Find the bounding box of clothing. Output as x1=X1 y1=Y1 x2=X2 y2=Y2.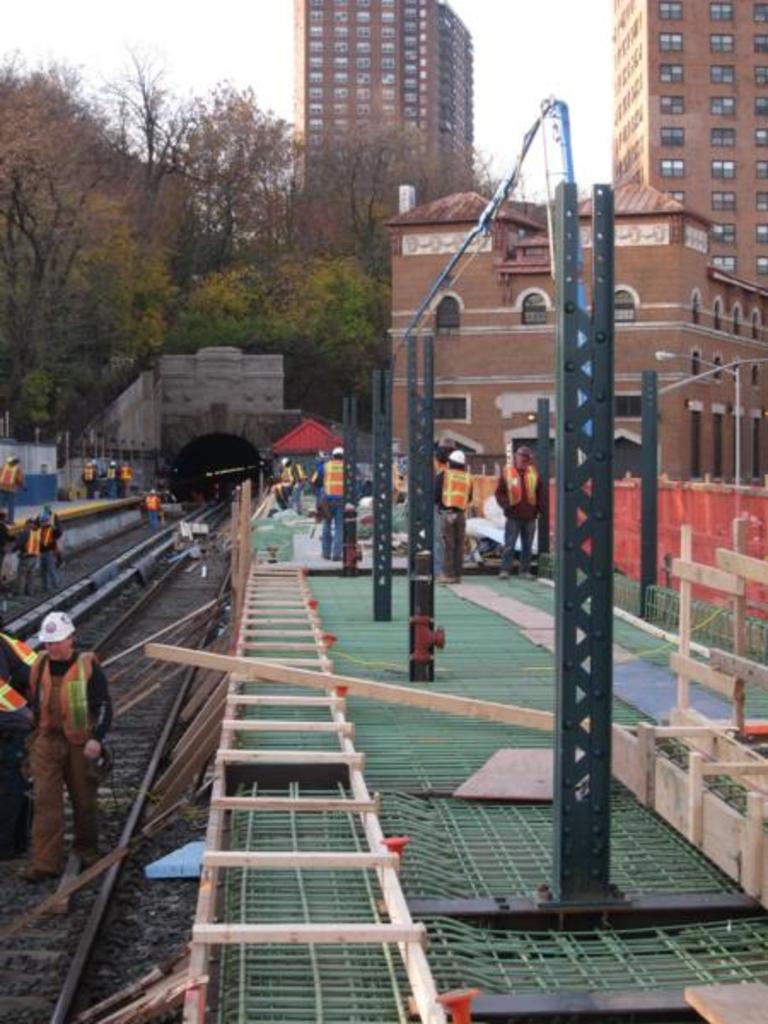
x1=497 y1=464 x2=544 y2=570.
